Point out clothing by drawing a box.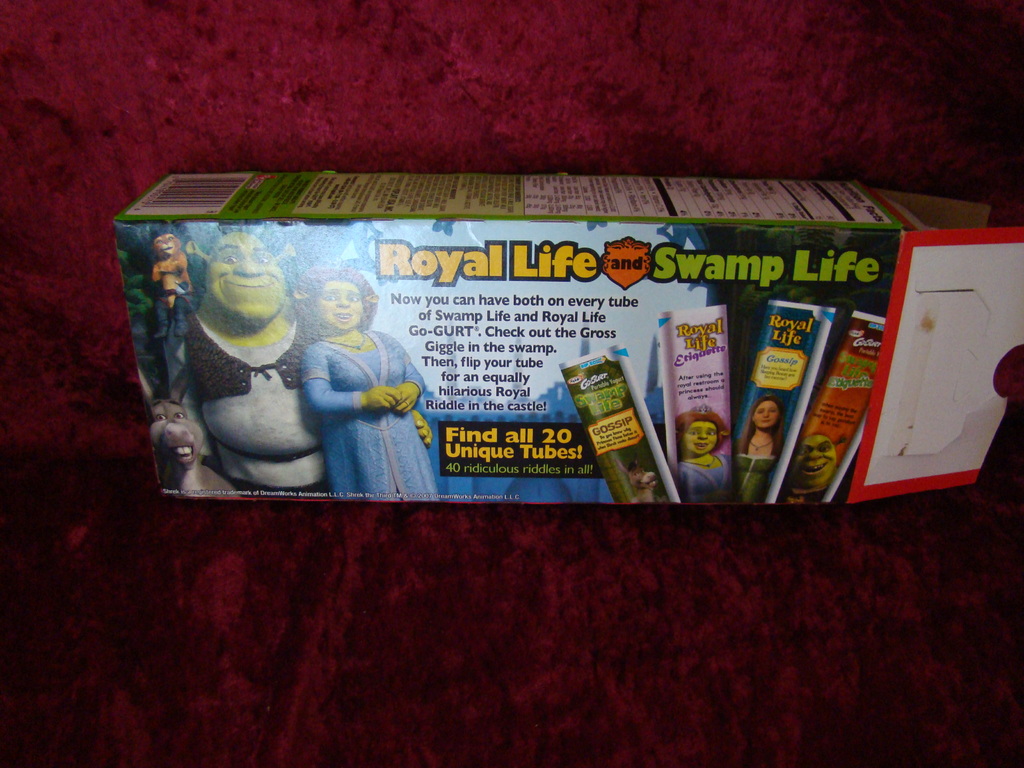
[x1=300, y1=331, x2=441, y2=500].
